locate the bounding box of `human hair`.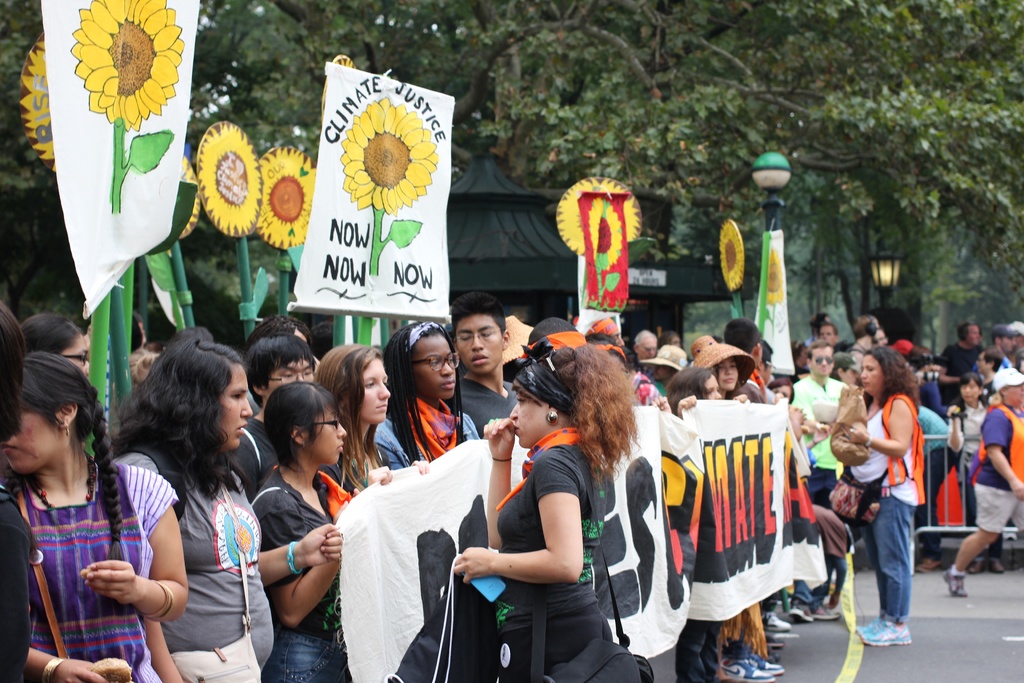
Bounding box: select_region(723, 318, 764, 357).
